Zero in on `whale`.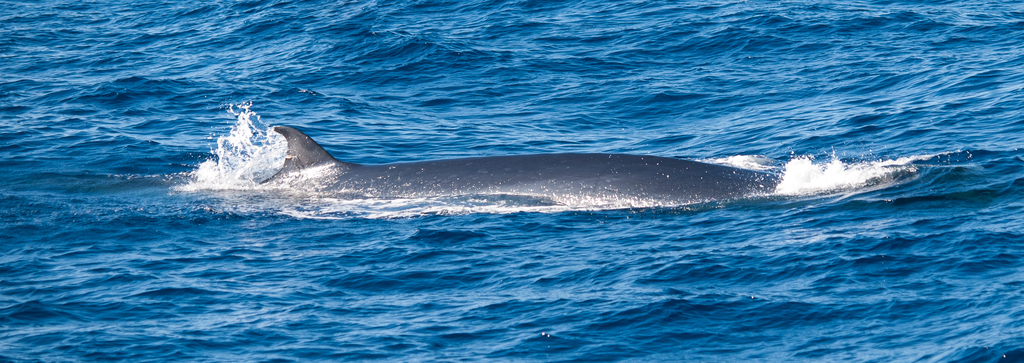
Zeroed in: bbox=[243, 123, 779, 194].
